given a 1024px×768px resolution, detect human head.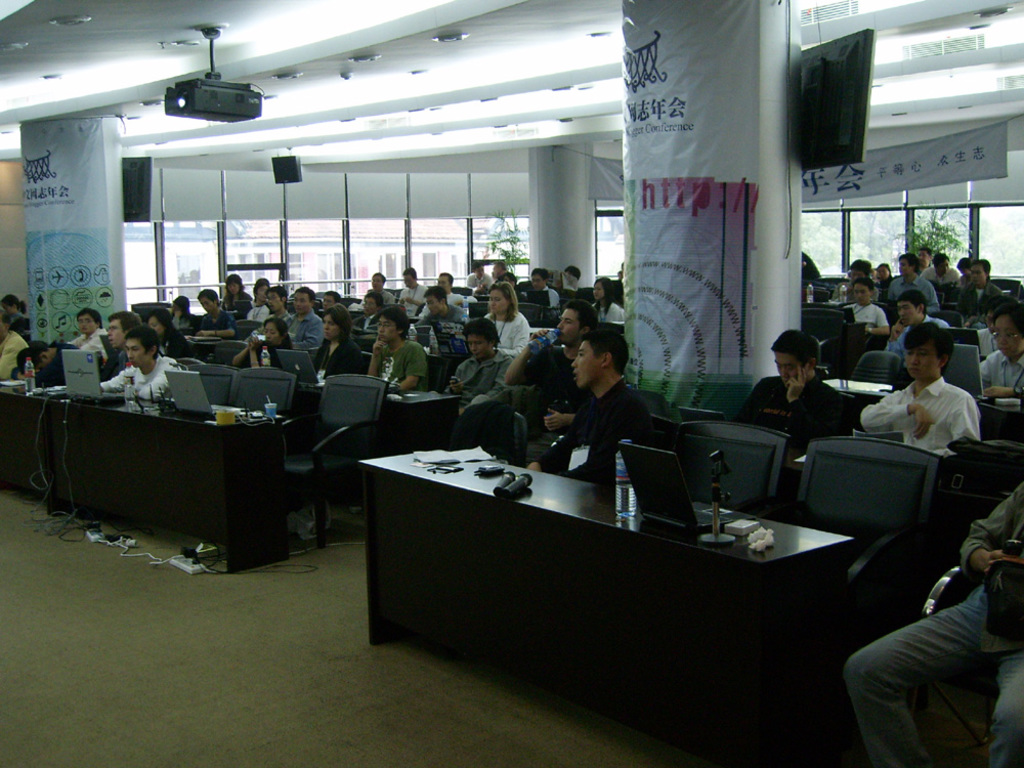
78, 307, 99, 333.
